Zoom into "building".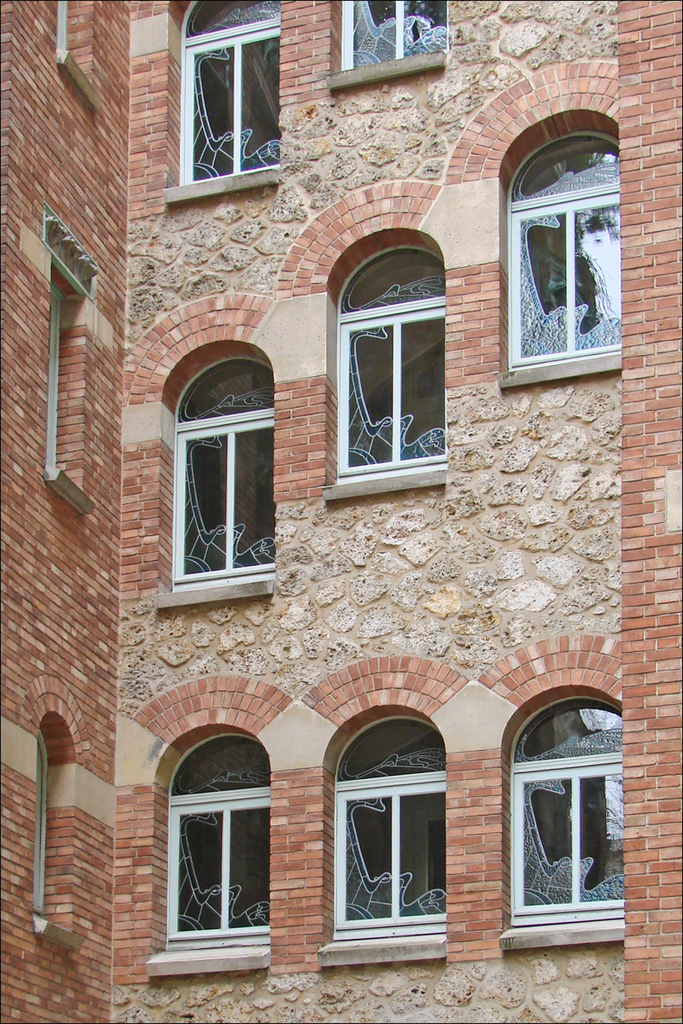
Zoom target: (x1=2, y1=1, x2=682, y2=1023).
